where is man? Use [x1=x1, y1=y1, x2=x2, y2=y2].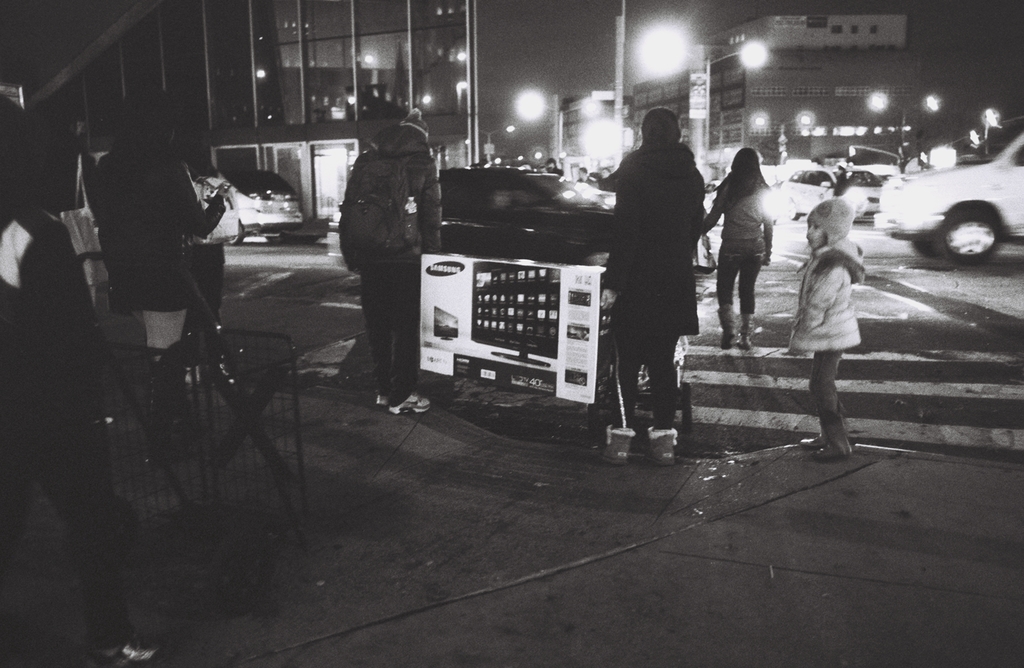
[x1=331, y1=110, x2=438, y2=394].
